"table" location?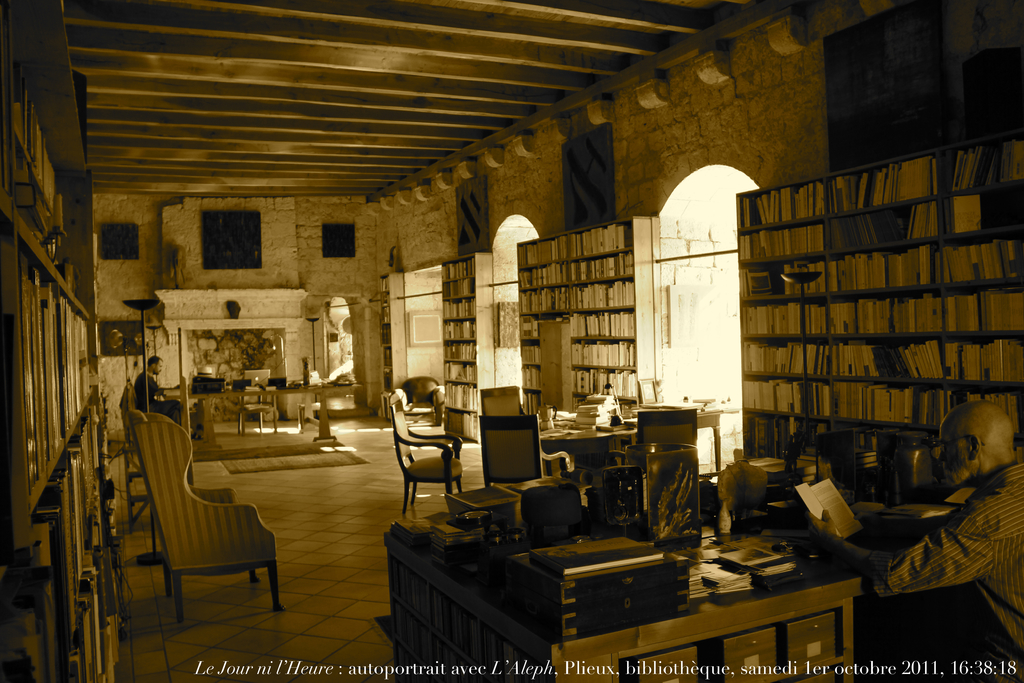
385,503,867,682
